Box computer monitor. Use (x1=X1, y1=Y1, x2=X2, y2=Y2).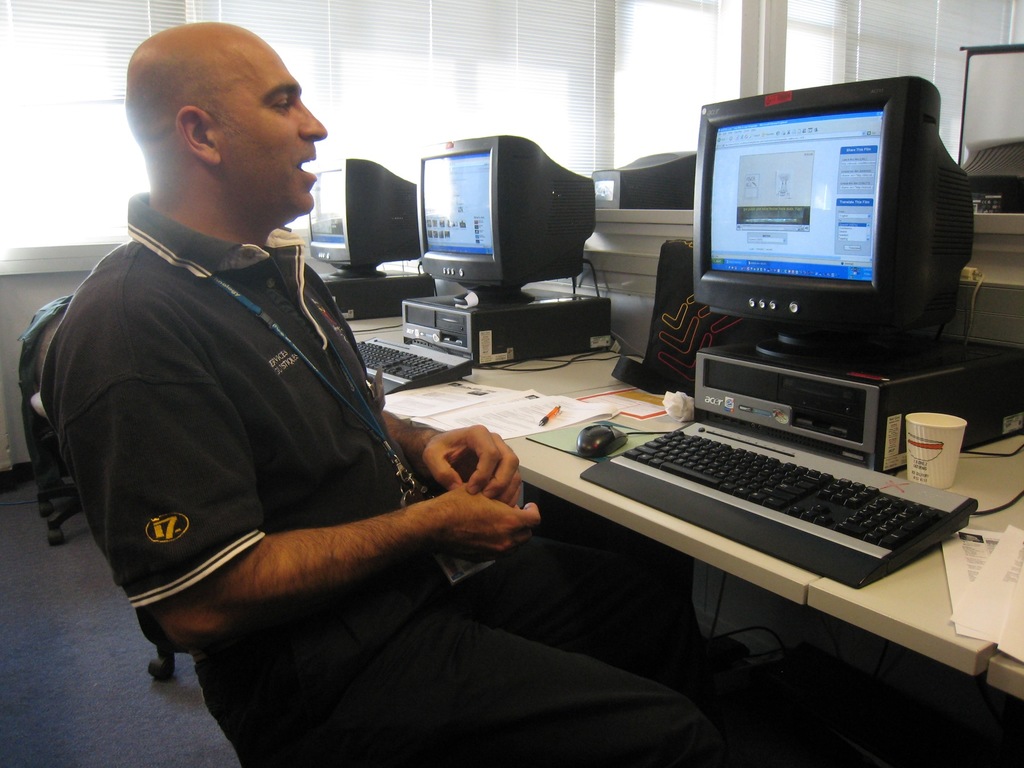
(x1=676, y1=89, x2=952, y2=348).
